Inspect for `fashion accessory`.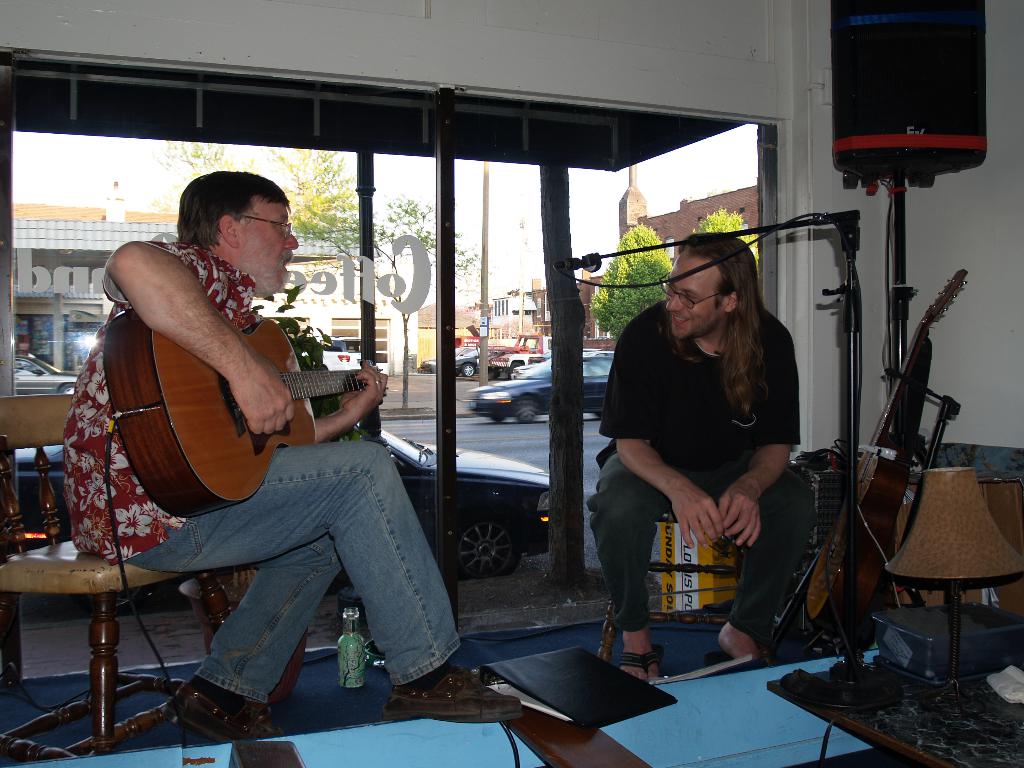
Inspection: pyautogui.locateOnScreen(383, 662, 522, 728).
